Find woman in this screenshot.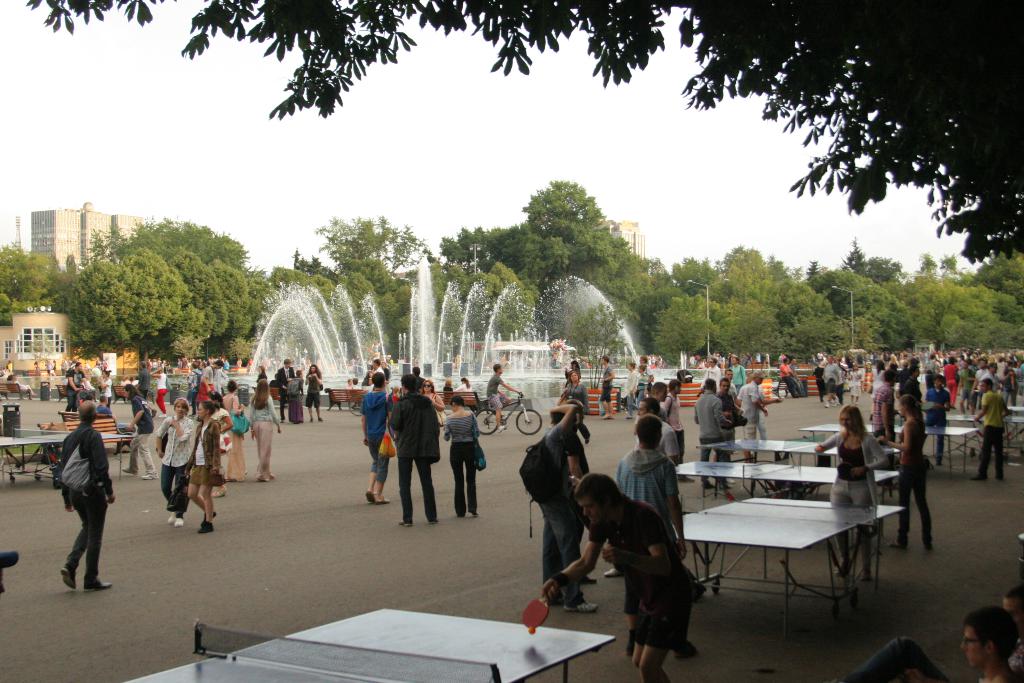
The bounding box for woman is (626,363,641,420).
